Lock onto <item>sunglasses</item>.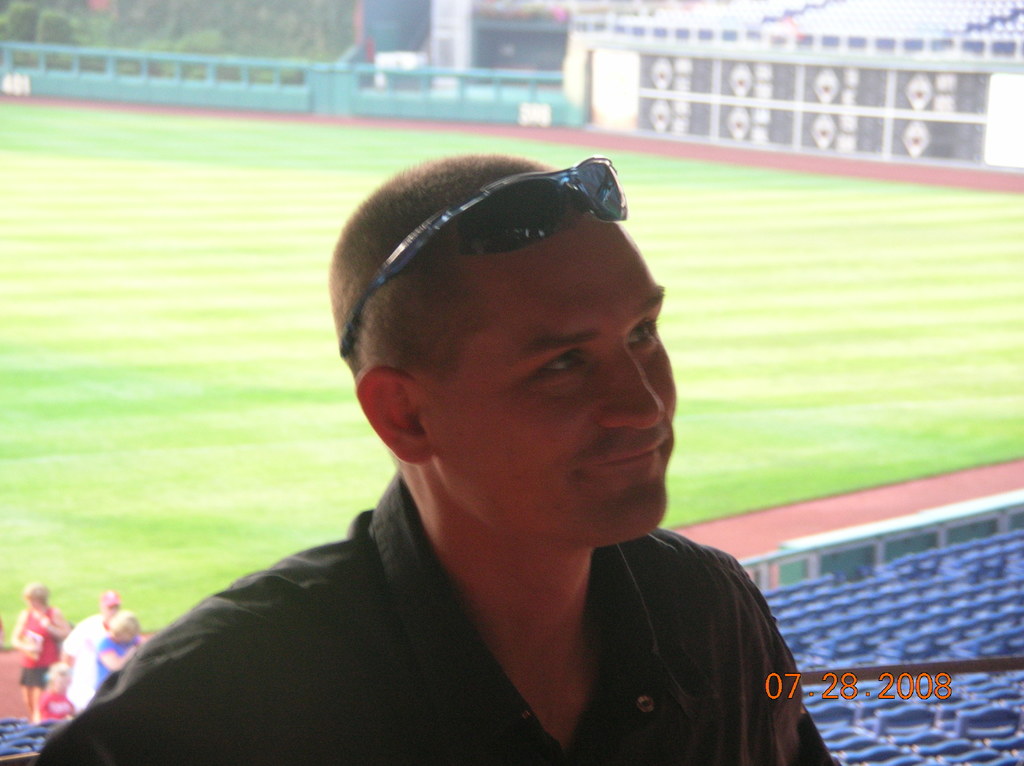
Locked: x1=342, y1=156, x2=626, y2=356.
